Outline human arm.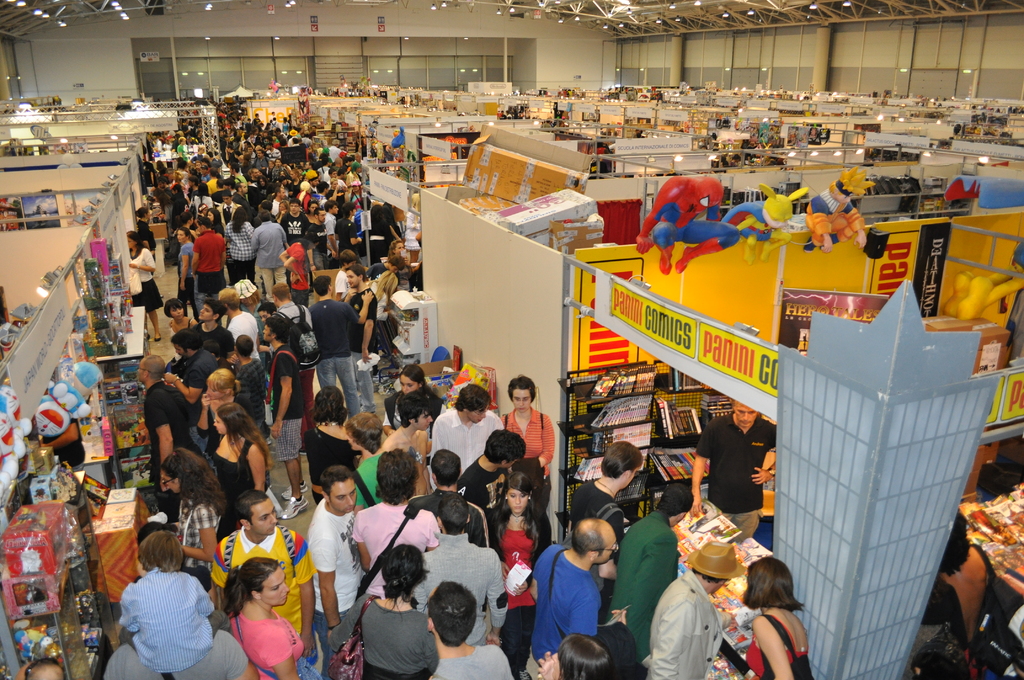
Outline: bbox=[689, 419, 716, 518].
